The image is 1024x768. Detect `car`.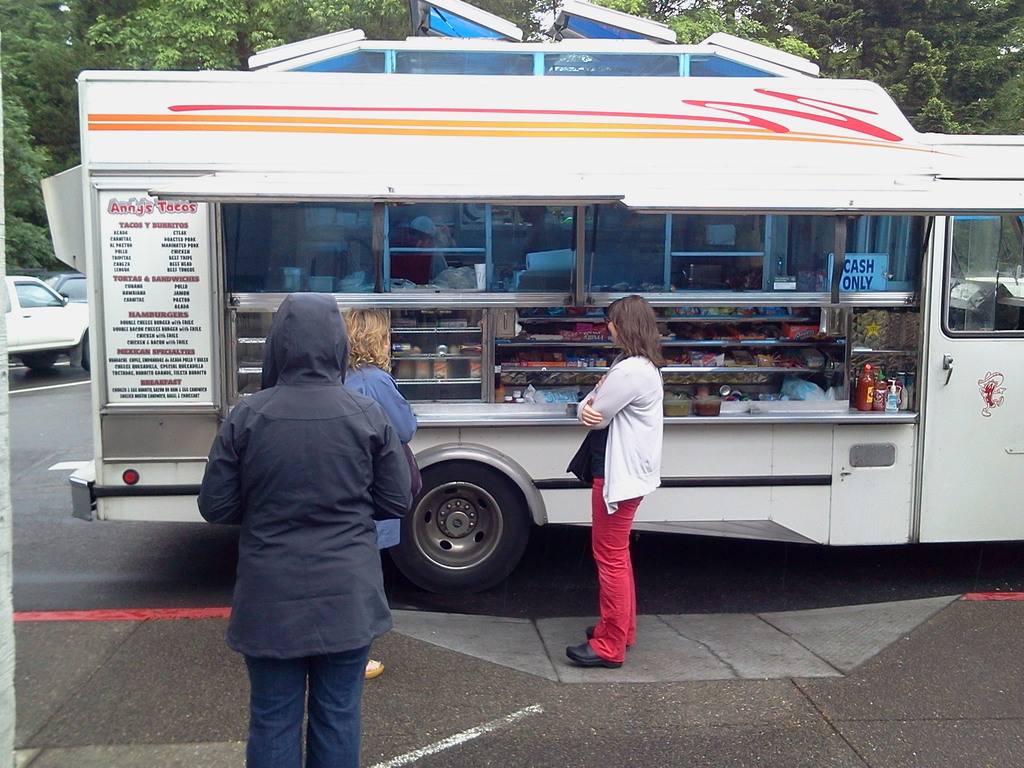
Detection: (27,266,104,311).
